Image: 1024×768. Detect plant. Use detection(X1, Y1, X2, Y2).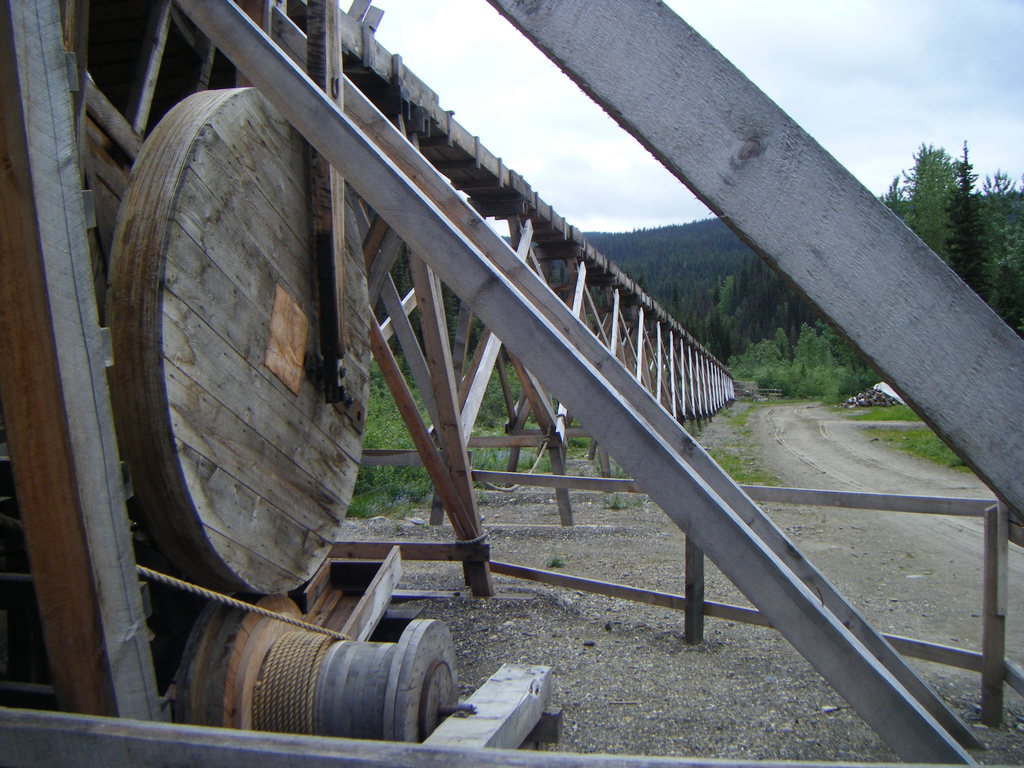
detection(343, 342, 559, 529).
